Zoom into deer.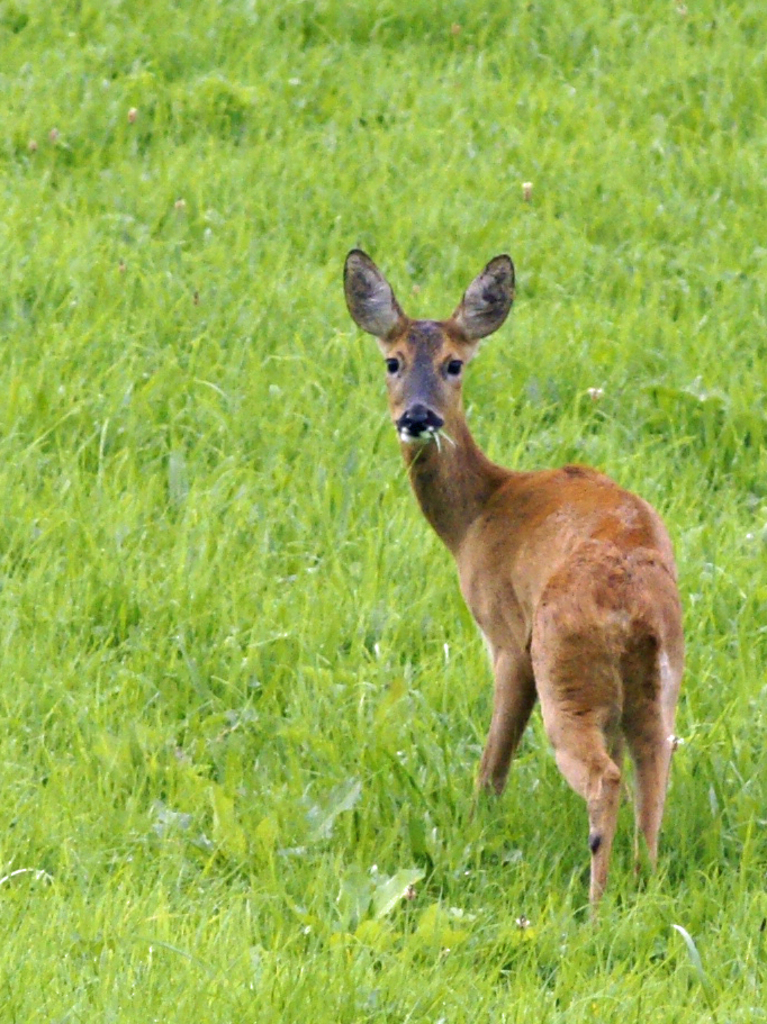
Zoom target: x1=330 y1=243 x2=694 y2=914.
